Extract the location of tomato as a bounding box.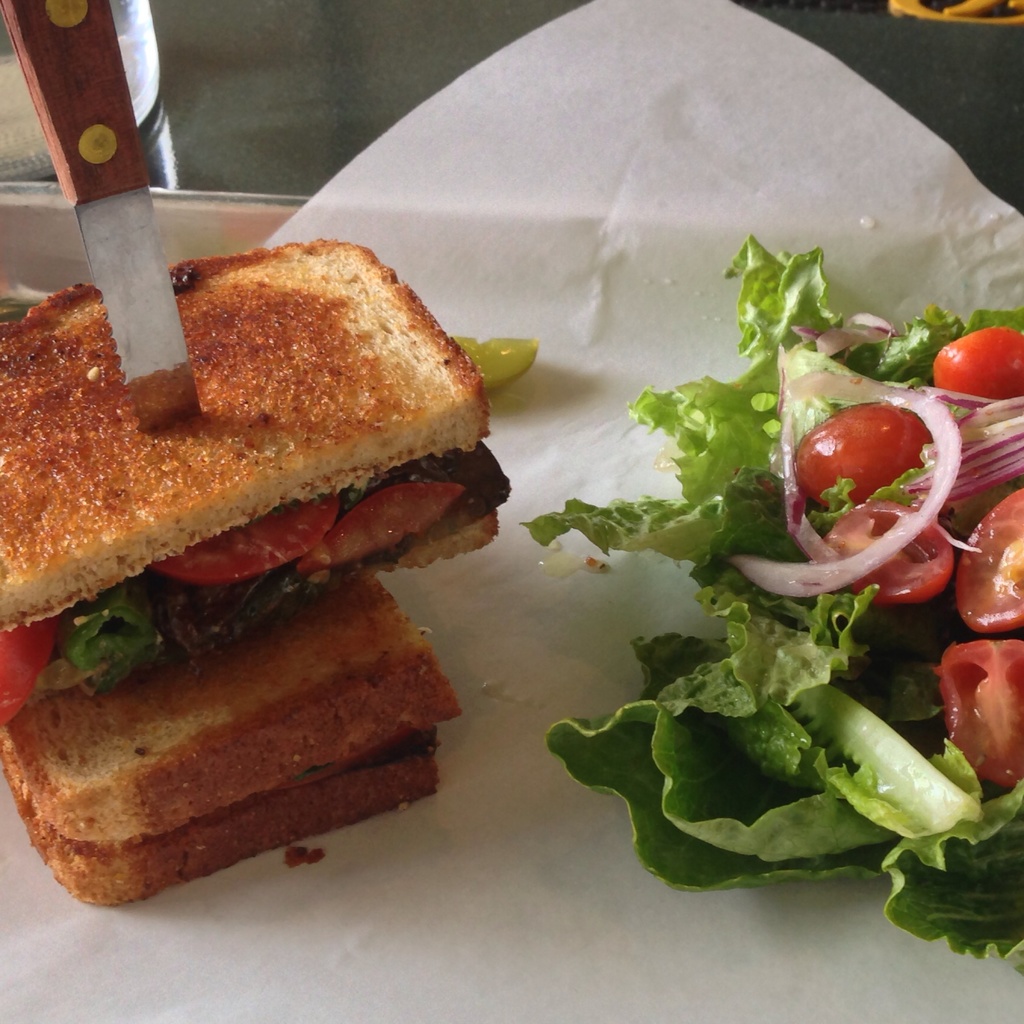
<bbox>957, 490, 1023, 628</bbox>.
